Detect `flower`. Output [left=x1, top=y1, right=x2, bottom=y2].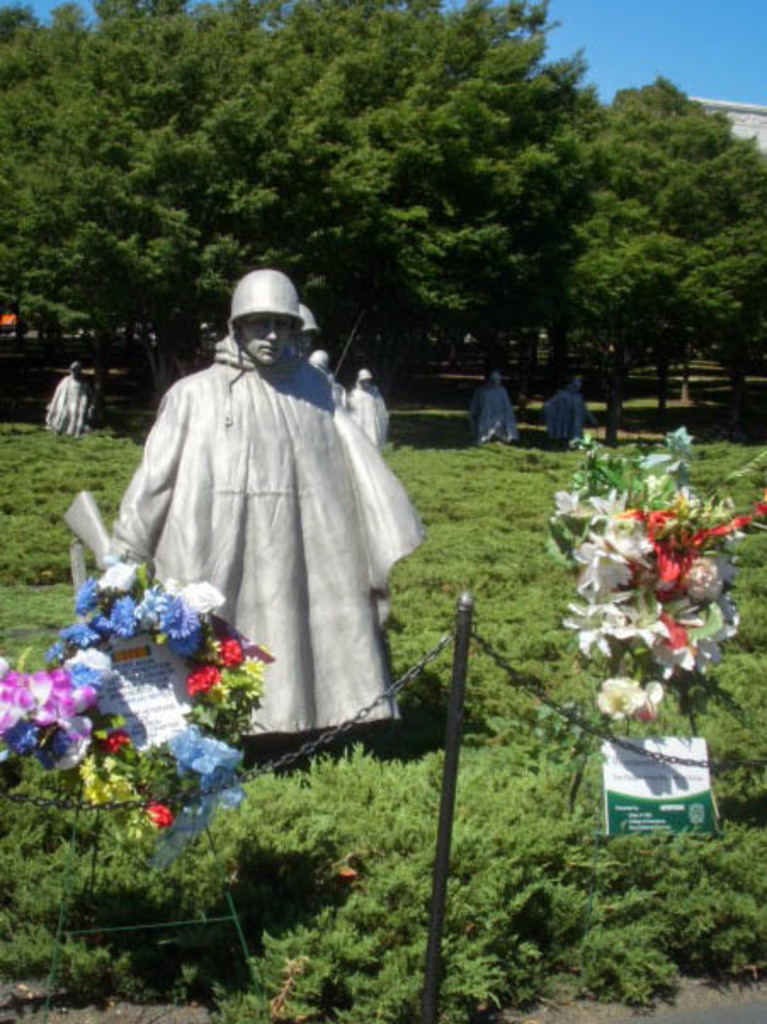
[left=187, top=670, right=219, bottom=694].
